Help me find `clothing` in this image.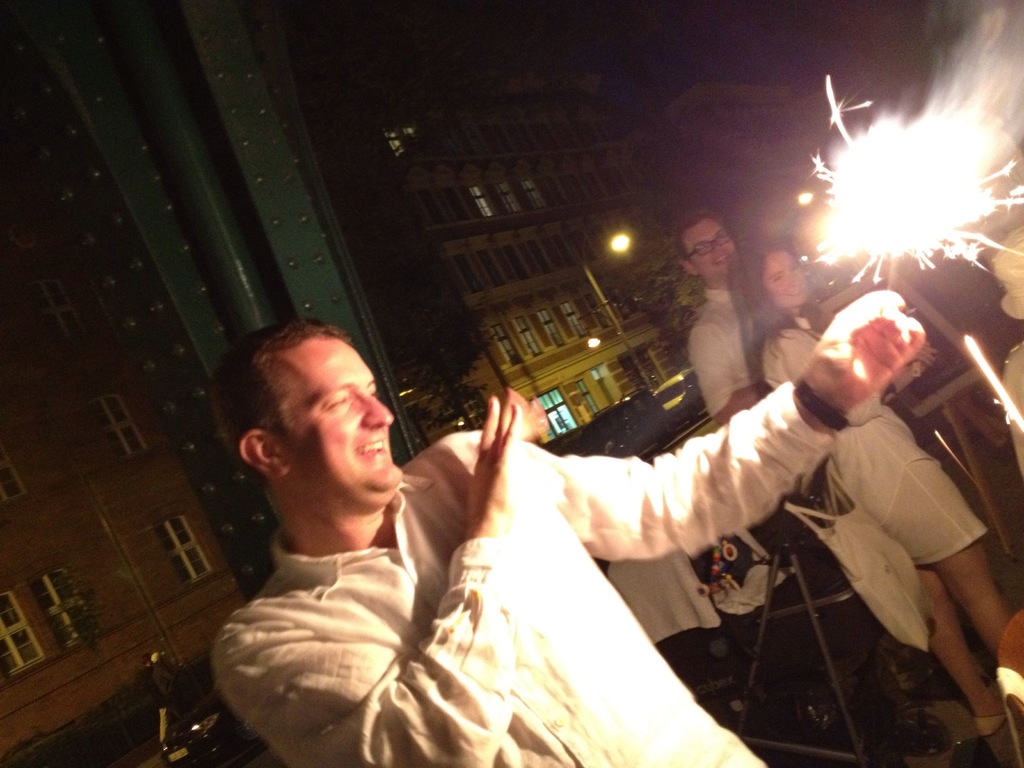
Found it: region(682, 291, 917, 647).
